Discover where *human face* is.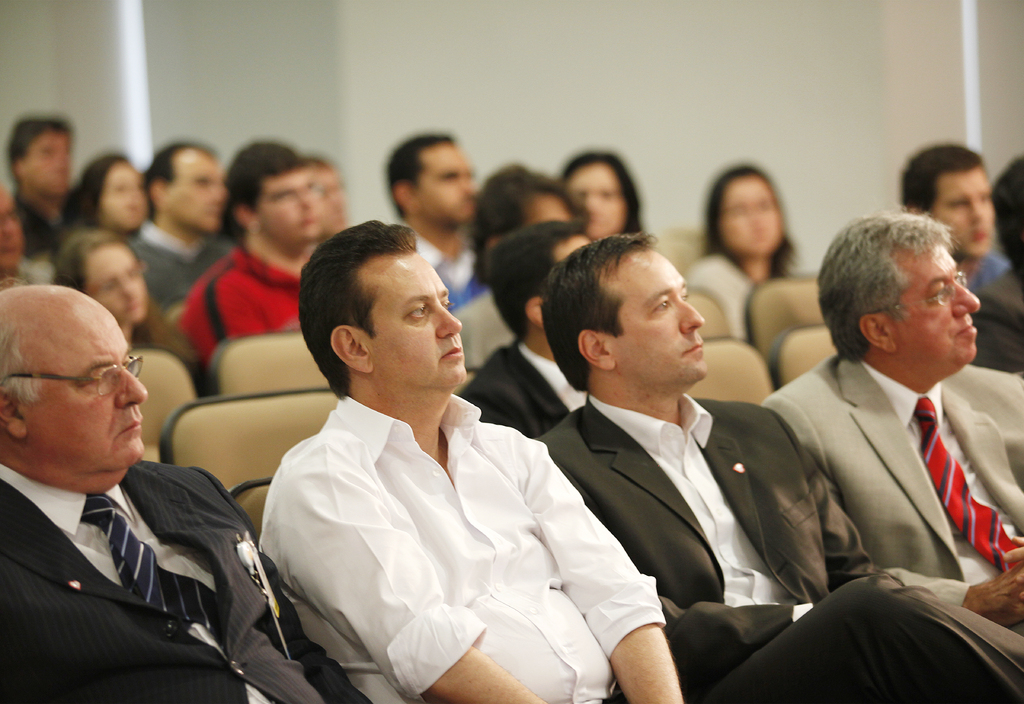
Discovered at x1=0 y1=192 x2=23 y2=267.
